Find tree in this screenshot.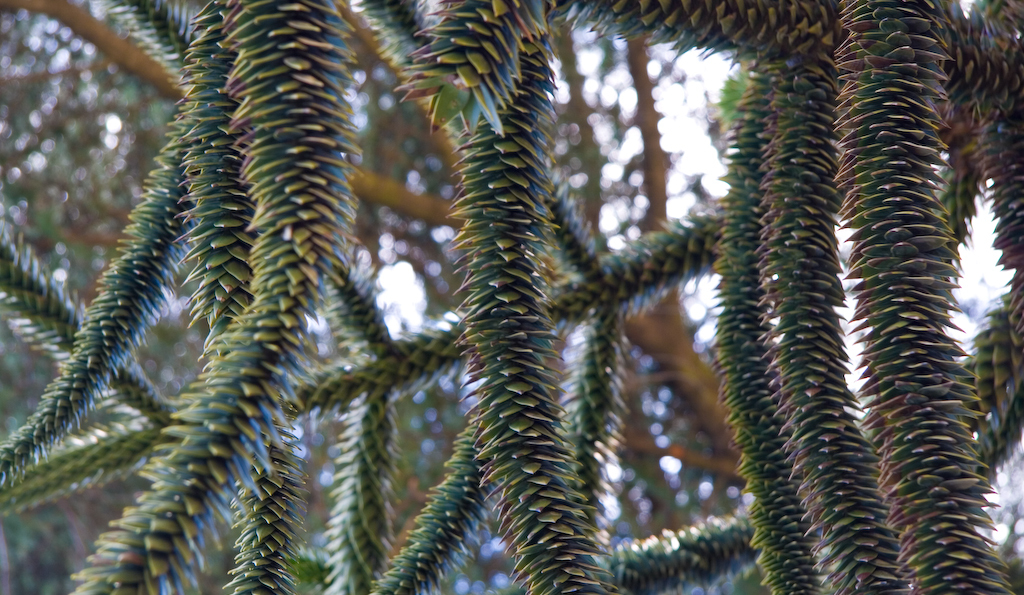
The bounding box for tree is box=[0, 0, 1023, 594].
